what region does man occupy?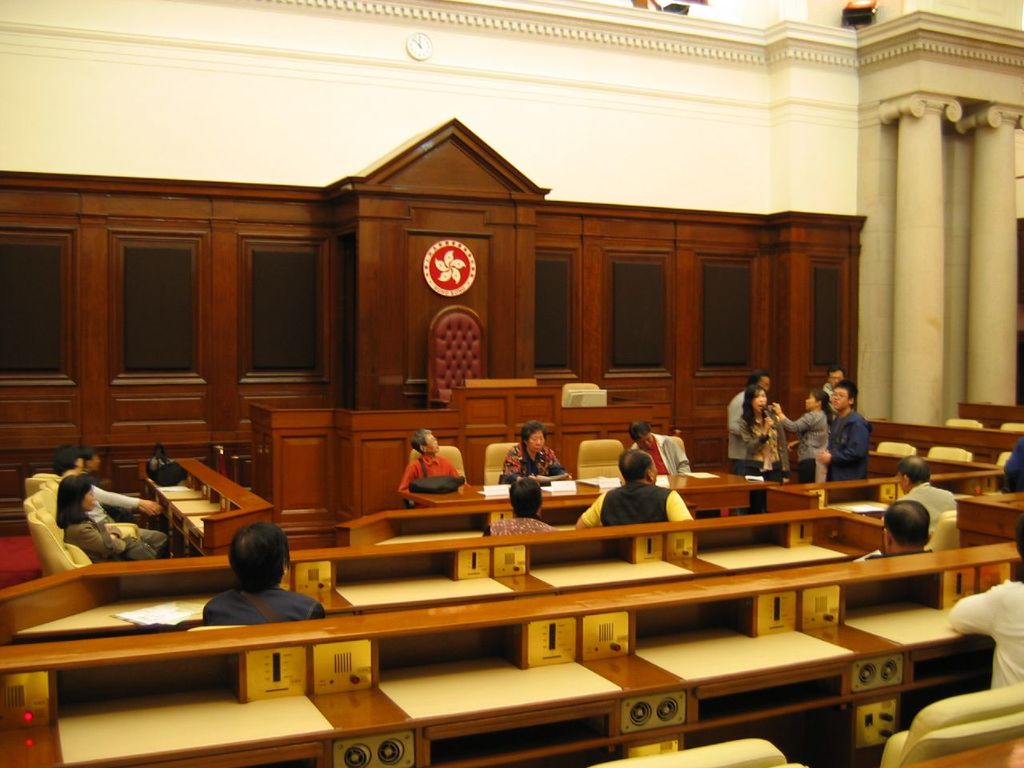
814, 382, 877, 482.
